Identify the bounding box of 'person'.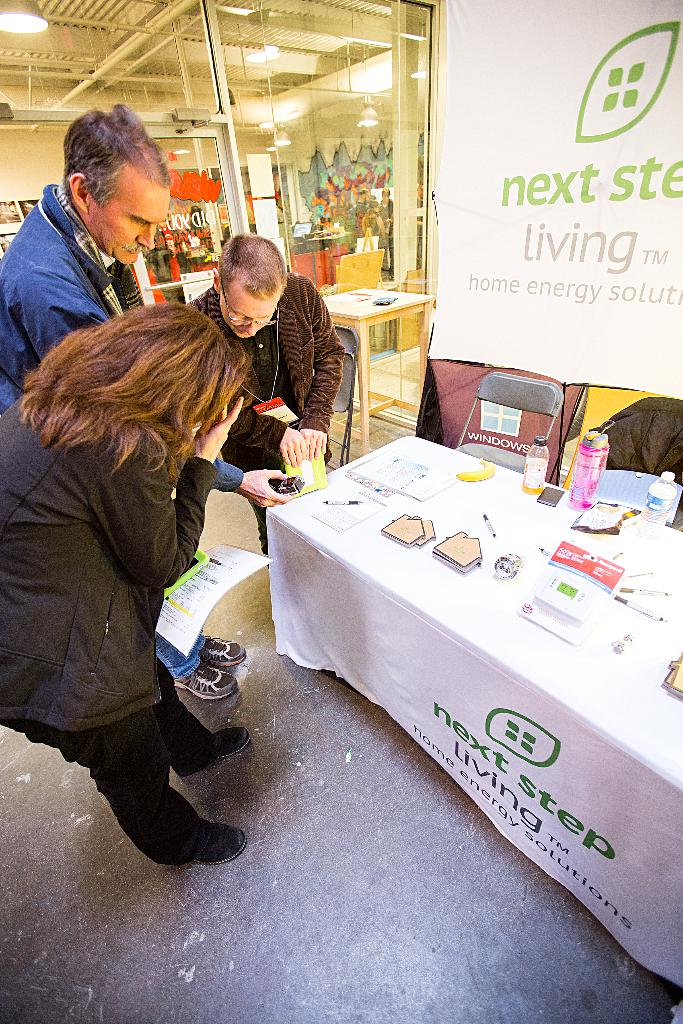
[left=186, top=230, right=349, bottom=557].
